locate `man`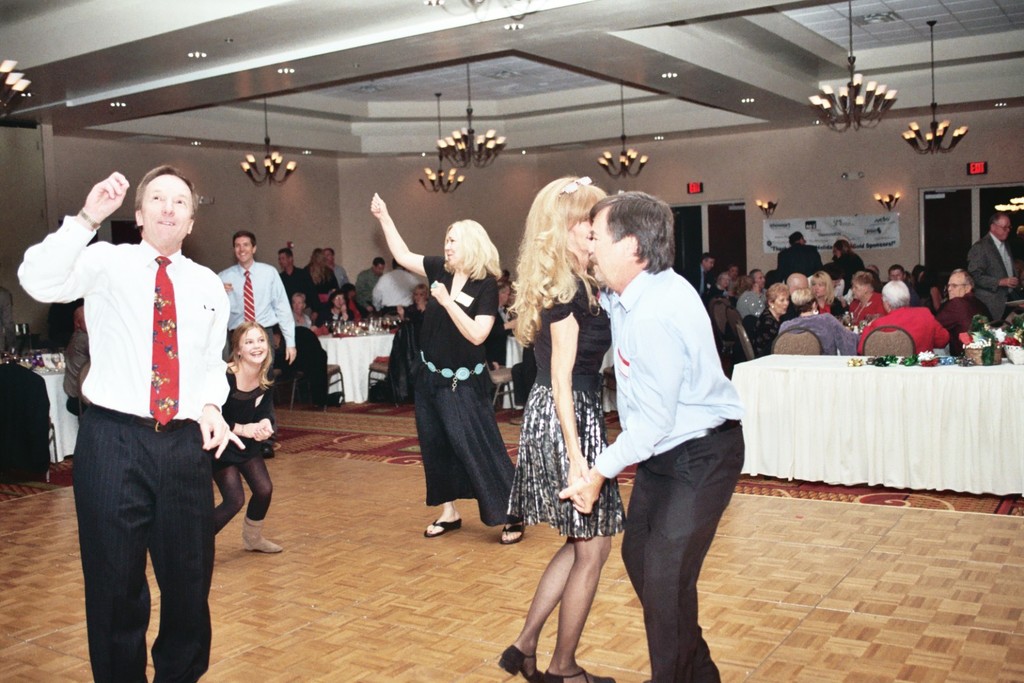
48 173 247 676
